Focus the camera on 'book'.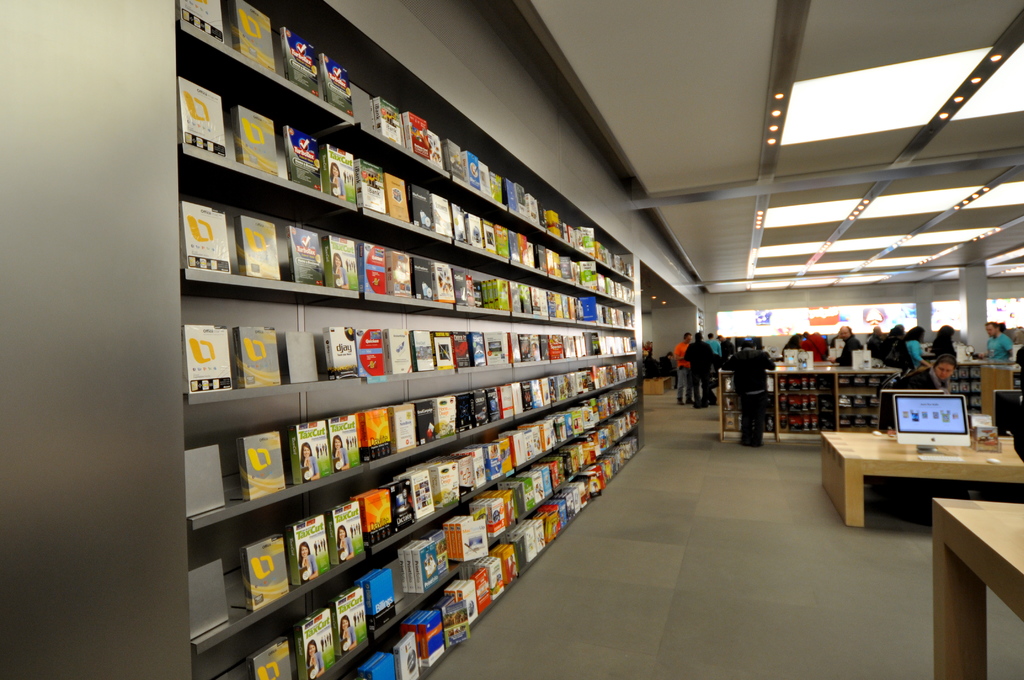
Focus region: region(557, 254, 576, 280).
